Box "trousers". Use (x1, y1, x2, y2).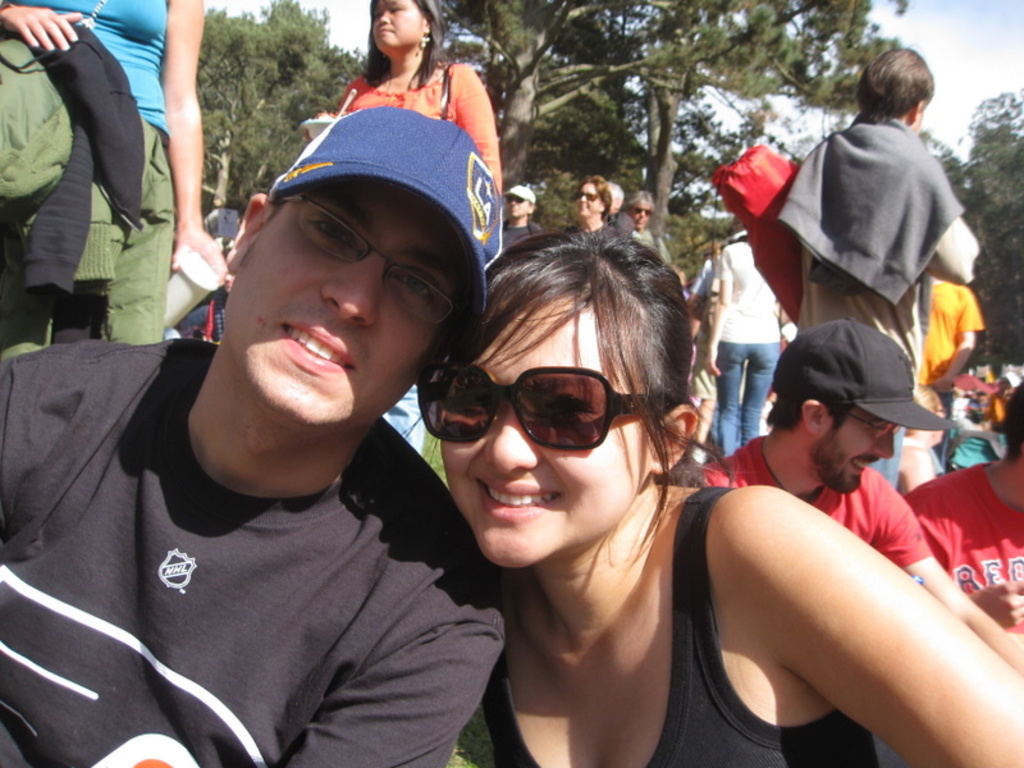
(37, 283, 93, 343).
